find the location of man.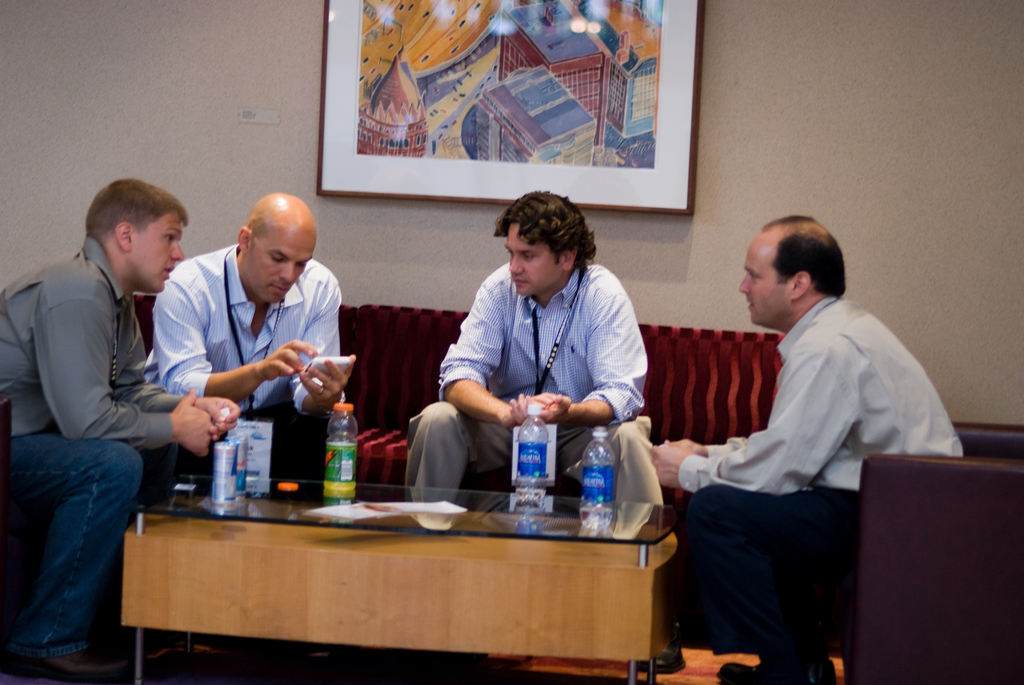
Location: select_region(0, 178, 241, 684).
